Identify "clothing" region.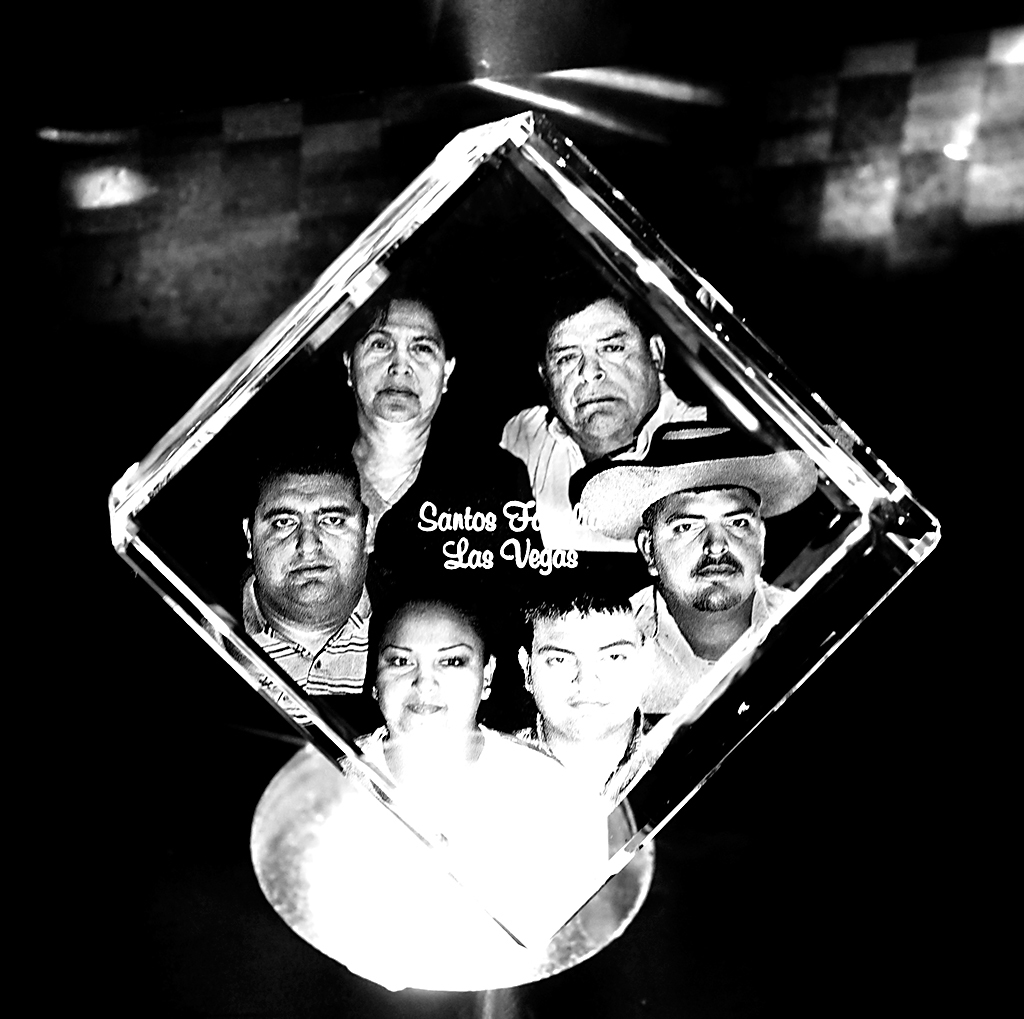
Region: [x1=225, y1=572, x2=379, y2=687].
